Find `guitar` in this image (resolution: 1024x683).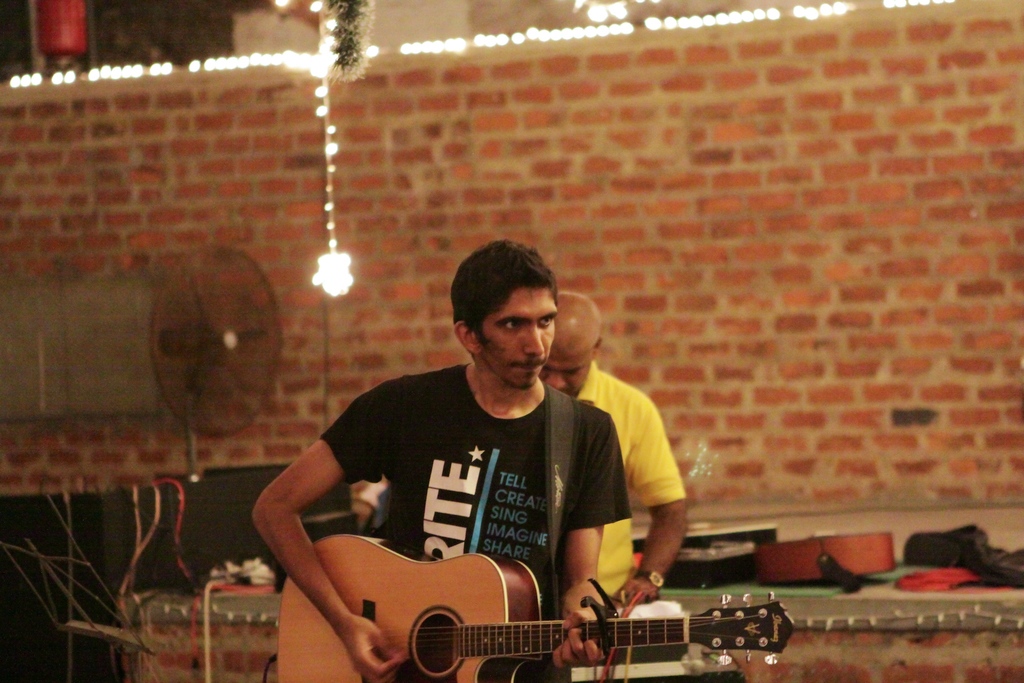
{"x1": 257, "y1": 442, "x2": 763, "y2": 668}.
